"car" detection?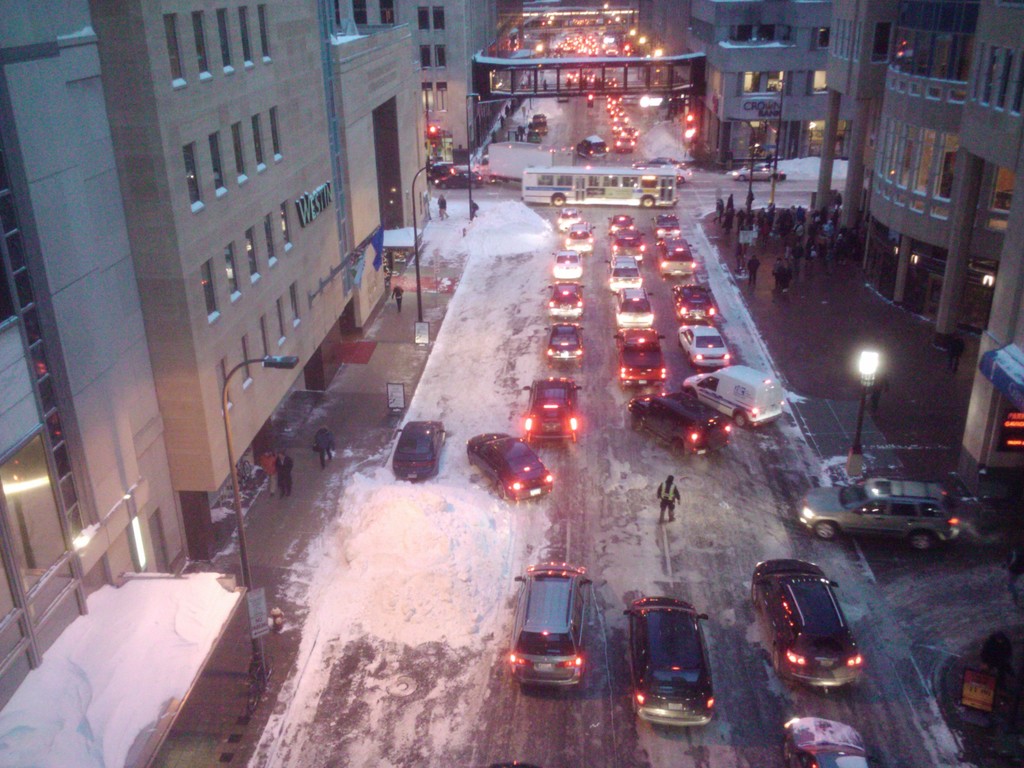
[left=748, top=557, right=863, bottom=693]
